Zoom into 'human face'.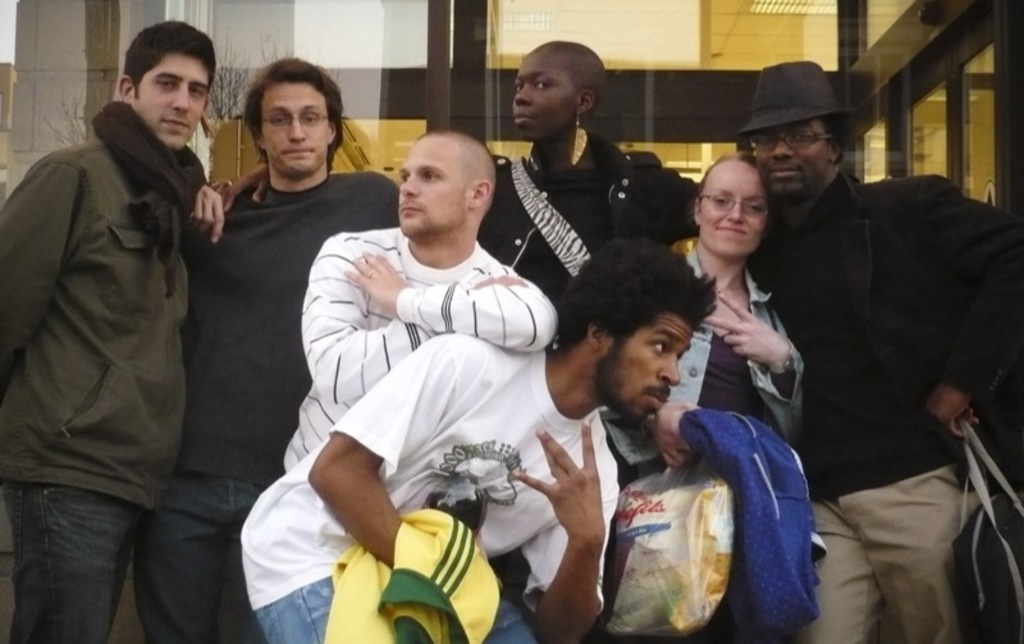
Zoom target: <region>396, 138, 467, 239</region>.
